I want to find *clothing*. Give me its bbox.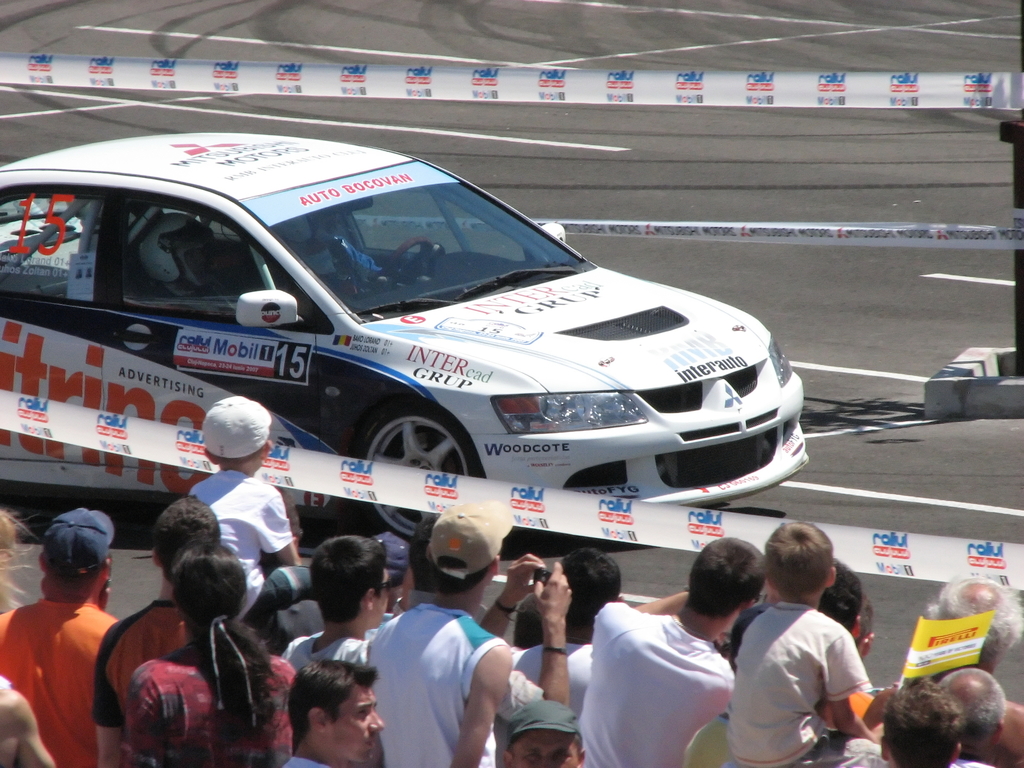
select_region(83, 598, 189, 736).
